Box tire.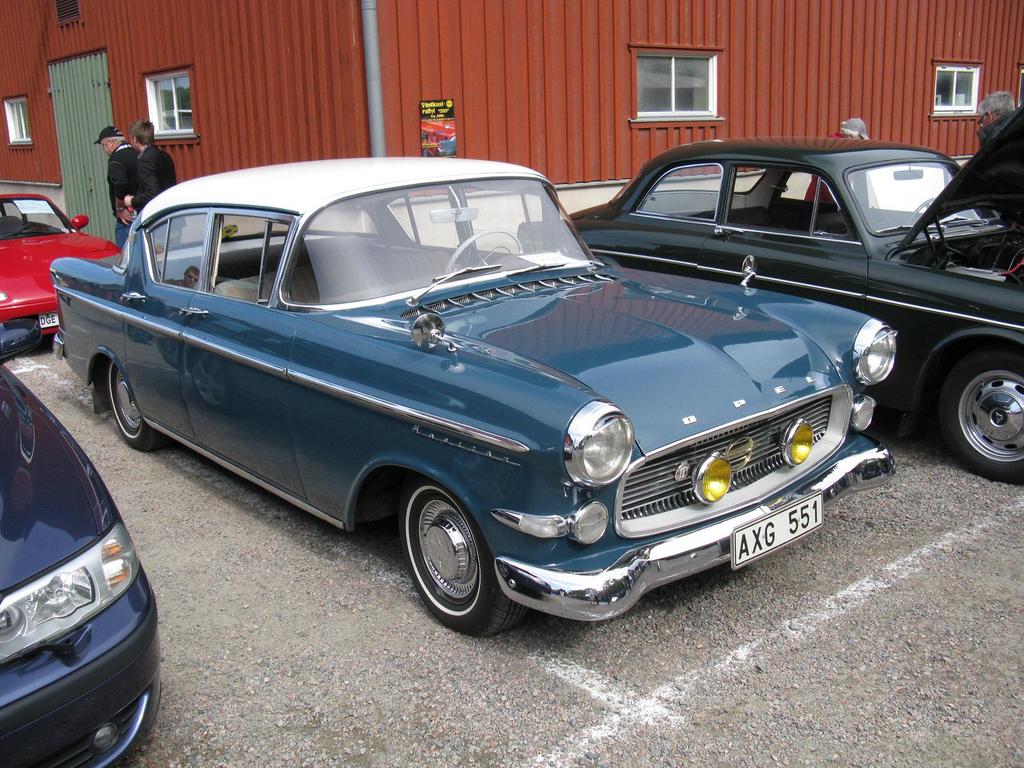
region(395, 474, 541, 647).
